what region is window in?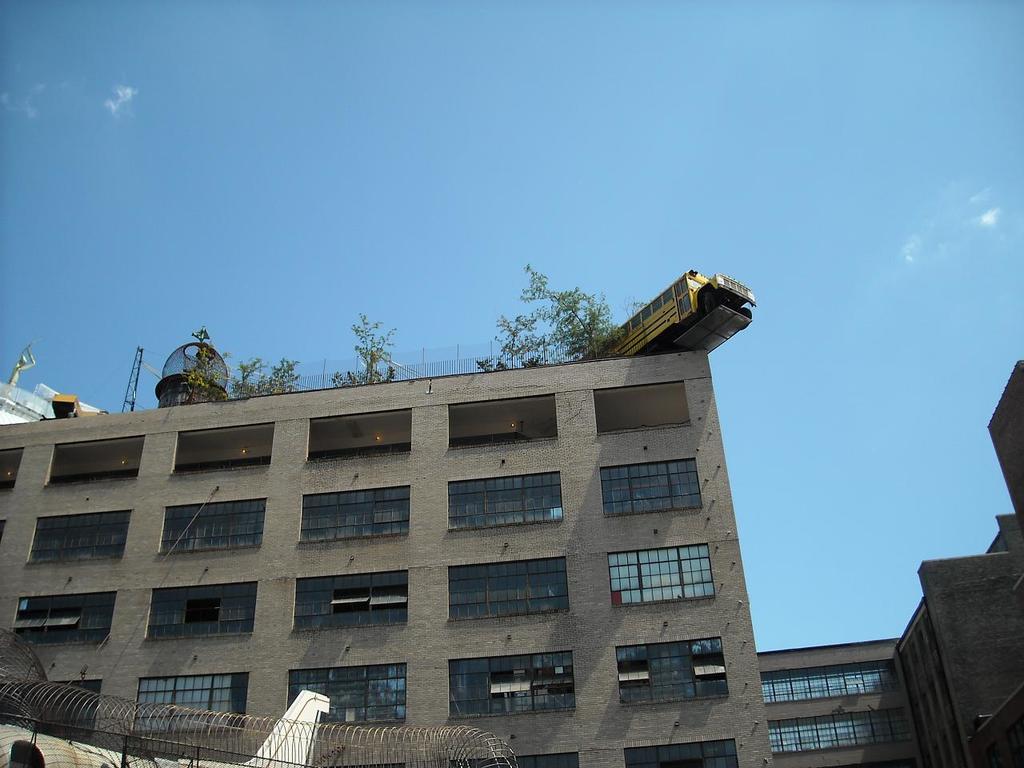
detection(449, 649, 578, 717).
